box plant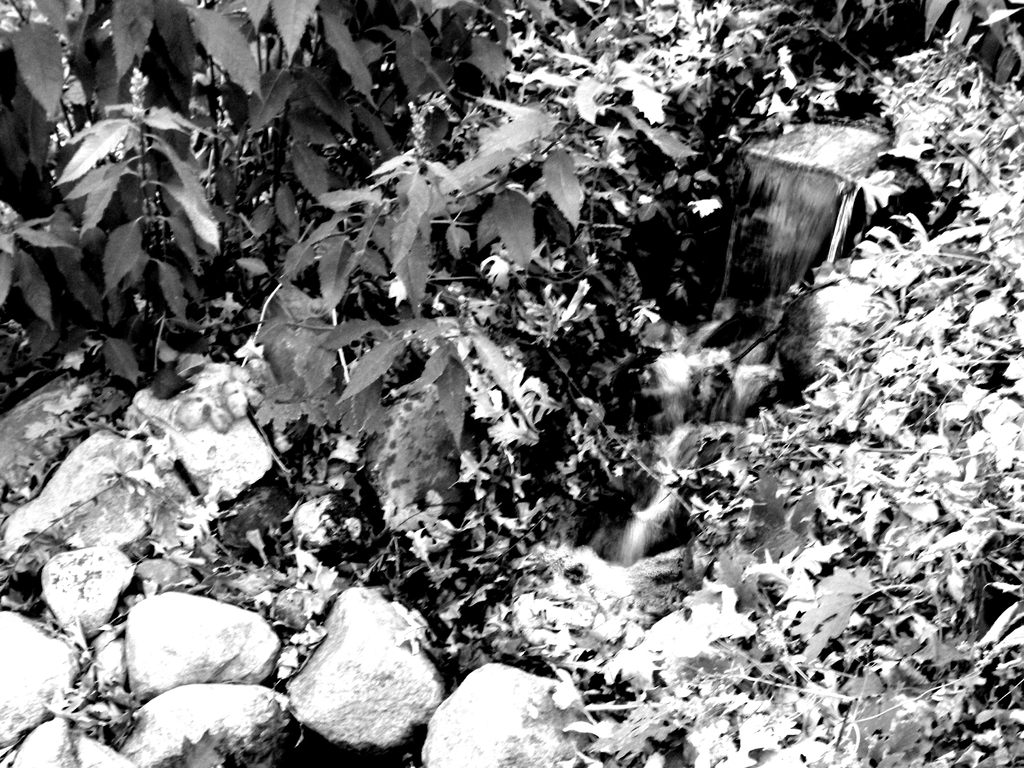
(238,52,714,534)
